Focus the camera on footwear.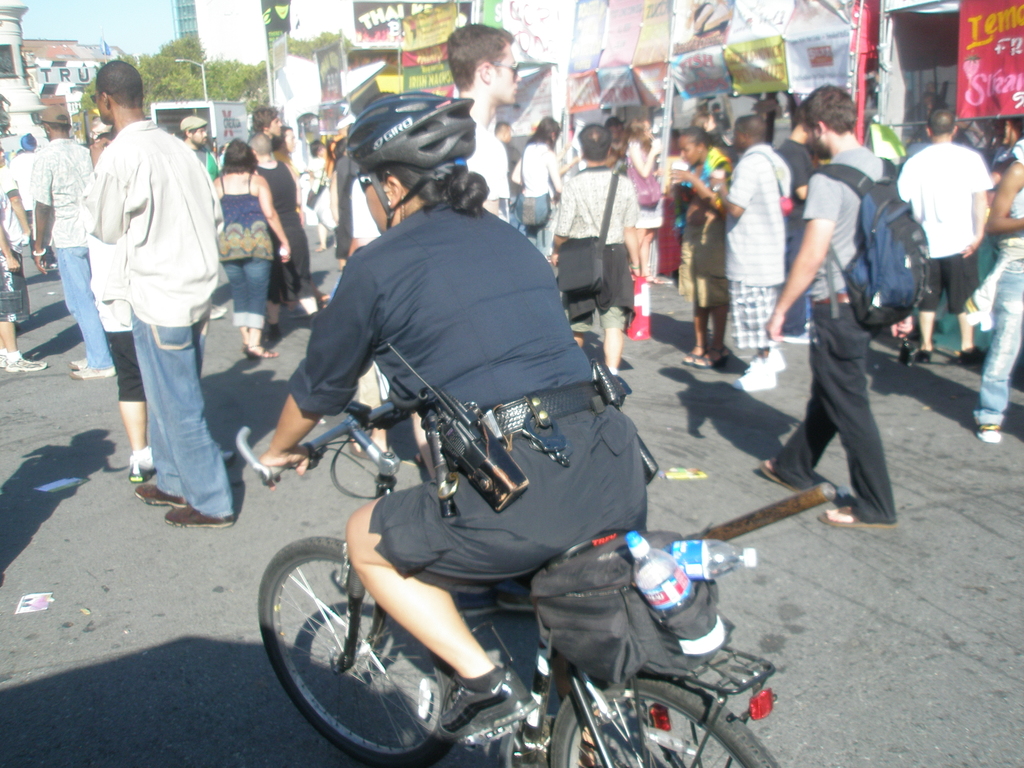
Focus region: {"left": 758, "top": 455, "right": 806, "bottom": 499}.
